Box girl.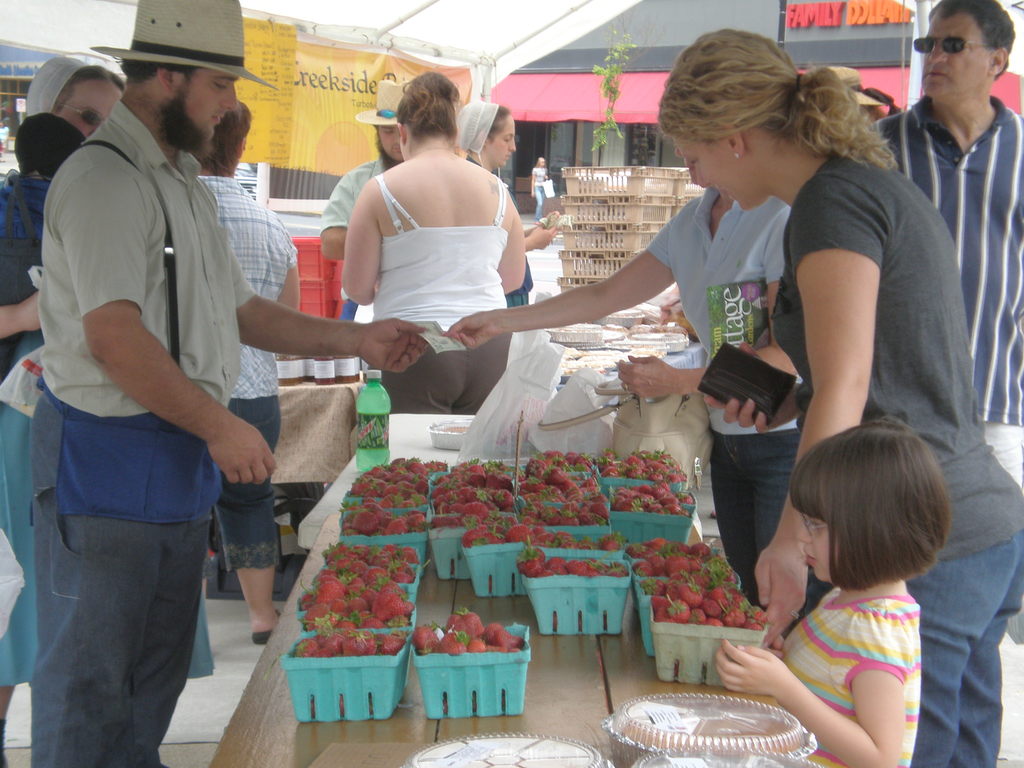
712,419,948,767.
